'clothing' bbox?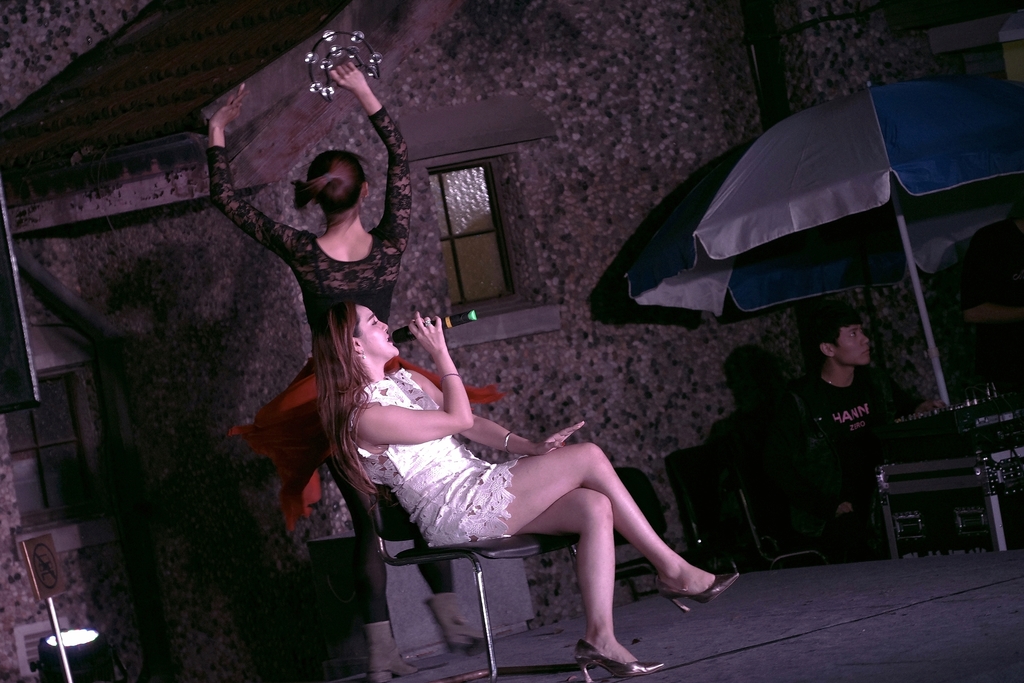
x1=970, y1=215, x2=1023, y2=364
